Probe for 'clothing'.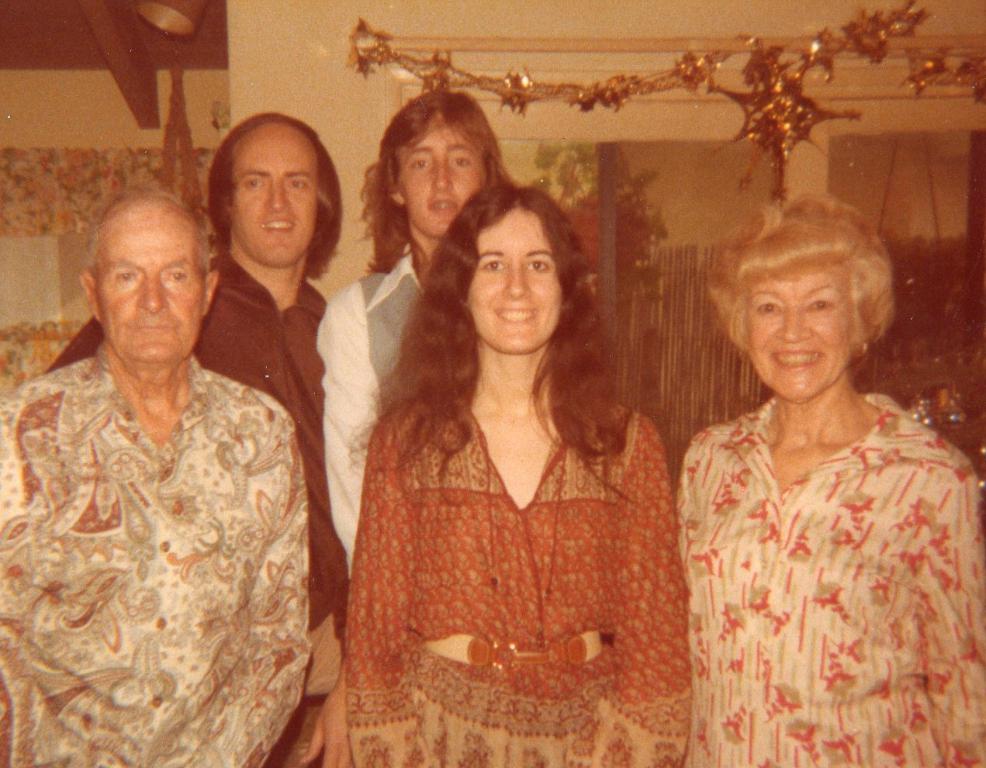
Probe result: bbox=(306, 248, 431, 548).
